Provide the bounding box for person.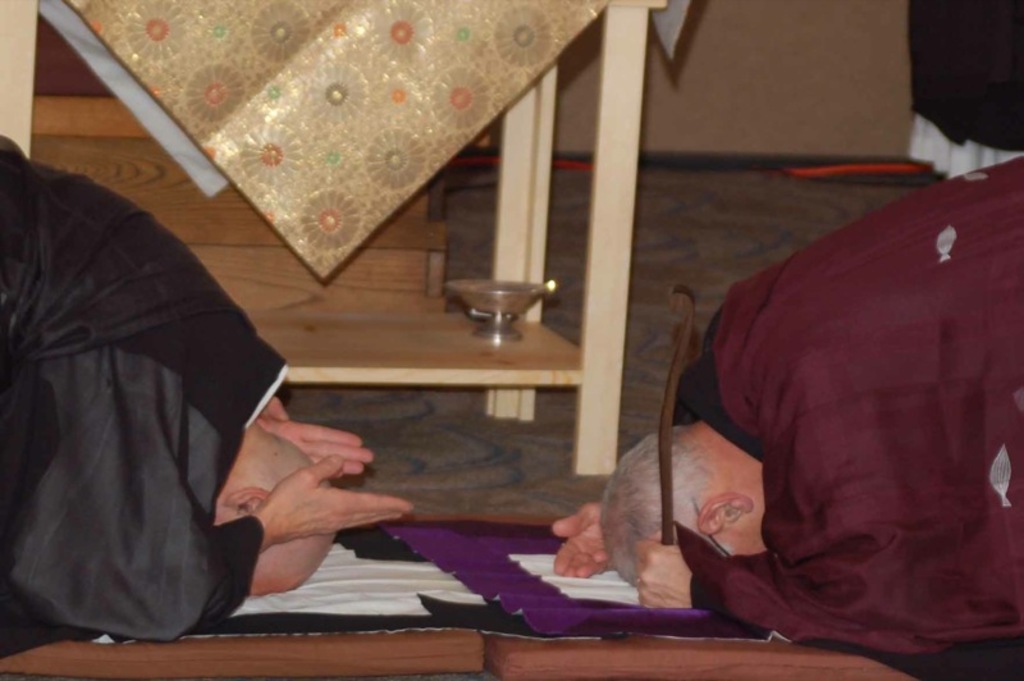
rect(538, 147, 1023, 658).
